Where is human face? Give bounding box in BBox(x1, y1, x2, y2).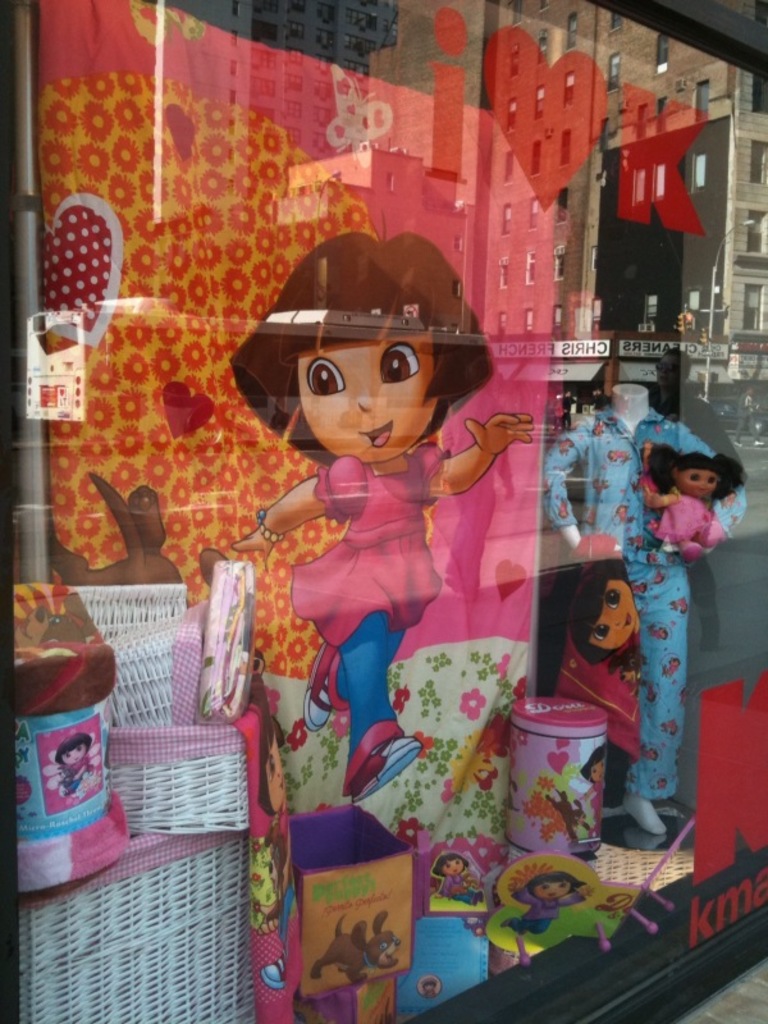
BBox(260, 732, 291, 815).
